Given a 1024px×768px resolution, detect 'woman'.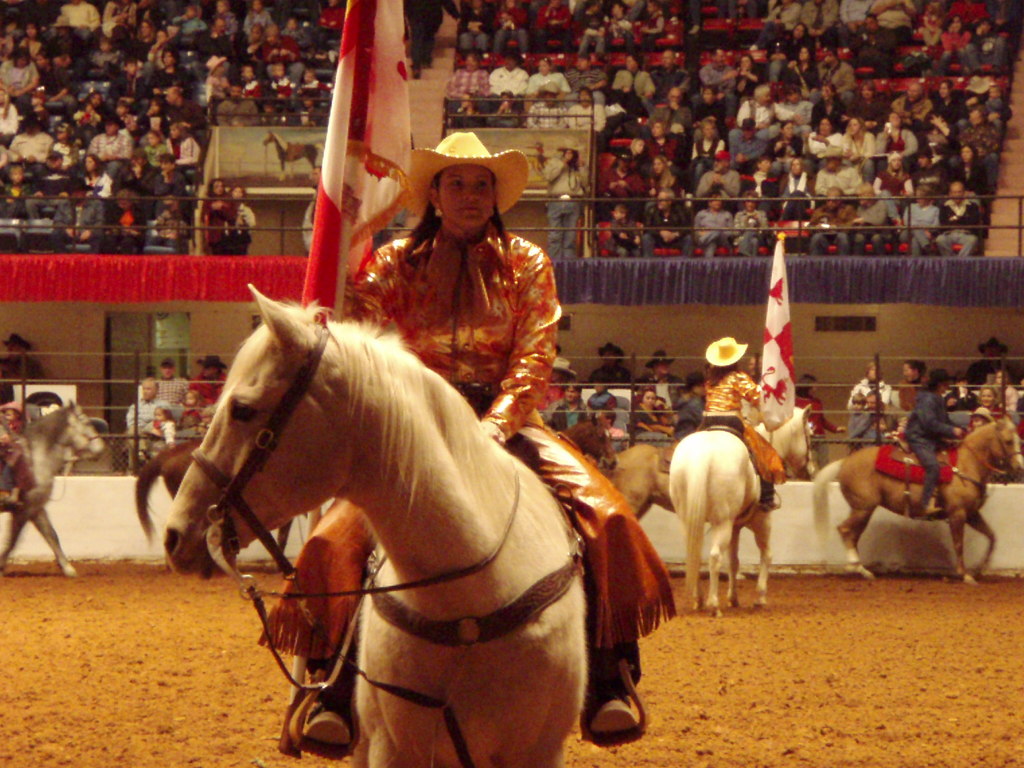
box(812, 87, 842, 135).
